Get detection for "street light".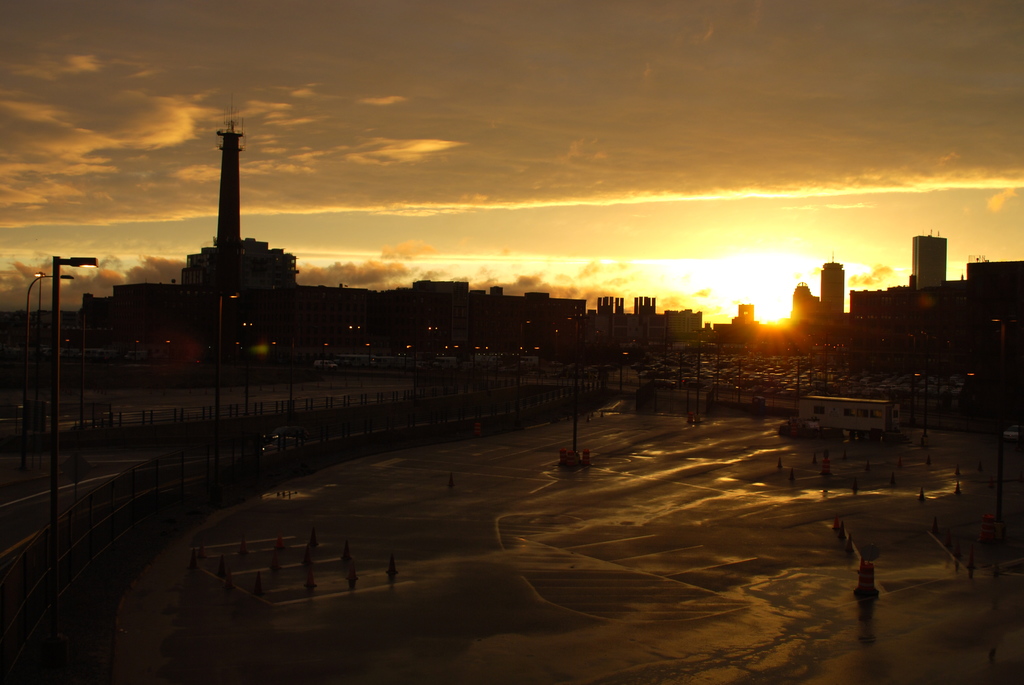
Detection: box=[565, 312, 589, 446].
